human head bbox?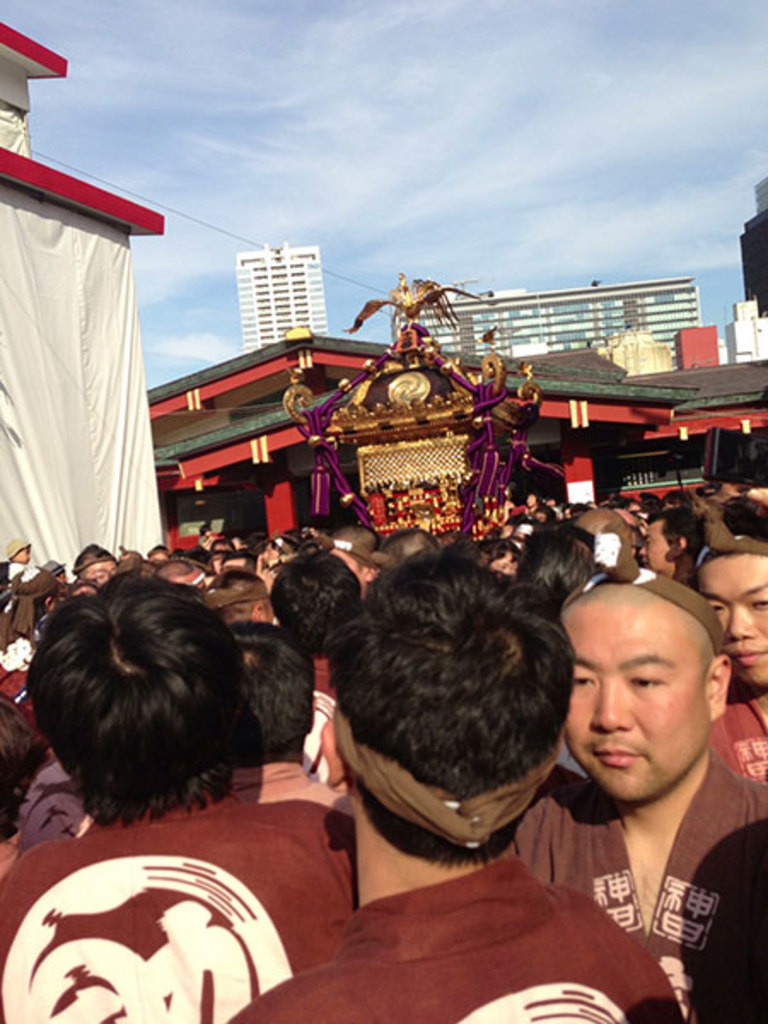
556 521 727 807
